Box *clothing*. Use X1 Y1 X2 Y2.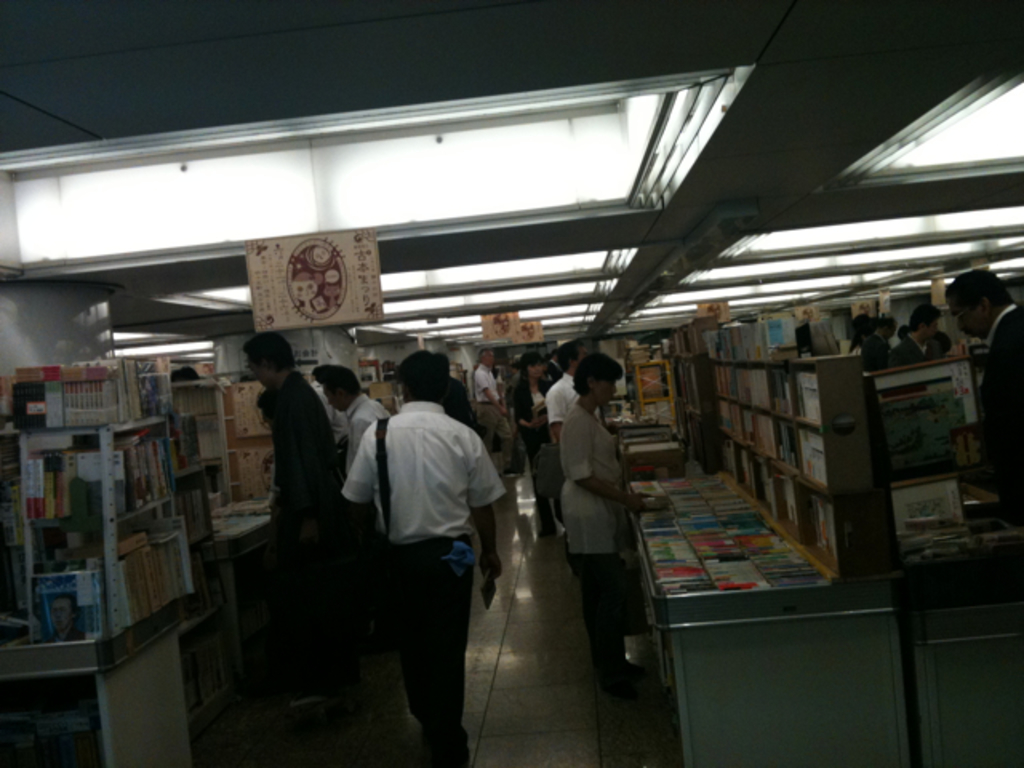
355 362 501 722.
